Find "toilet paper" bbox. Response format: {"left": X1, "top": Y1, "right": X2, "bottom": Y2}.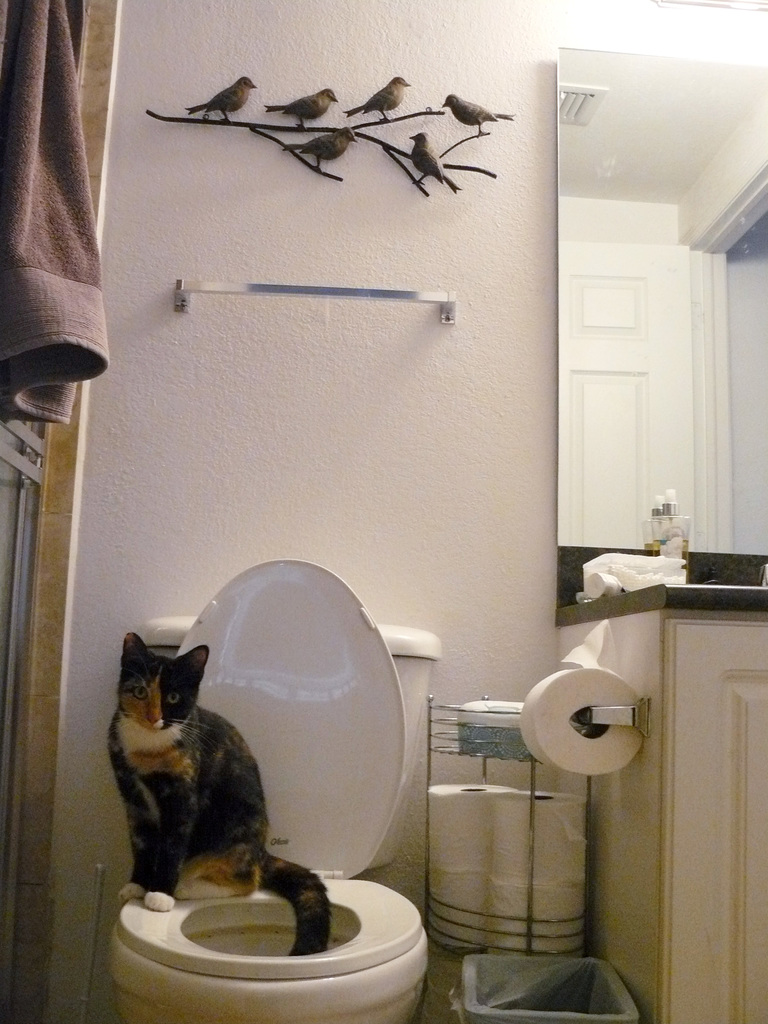
{"left": 488, "top": 884, "right": 588, "bottom": 959}.
